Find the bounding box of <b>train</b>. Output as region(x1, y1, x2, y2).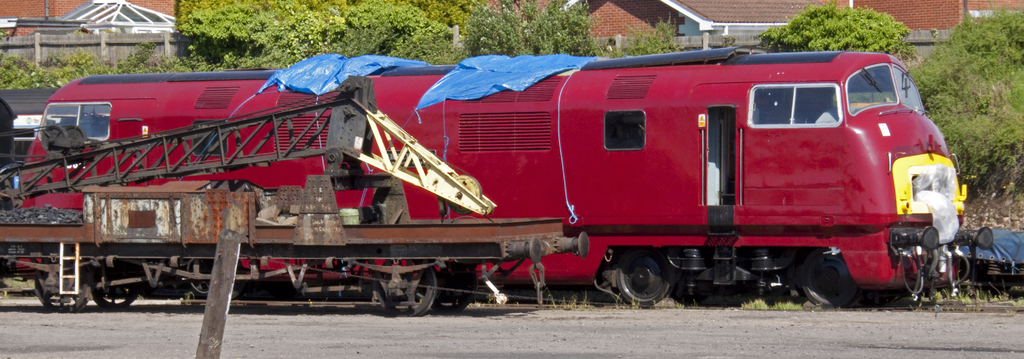
region(0, 47, 1015, 309).
